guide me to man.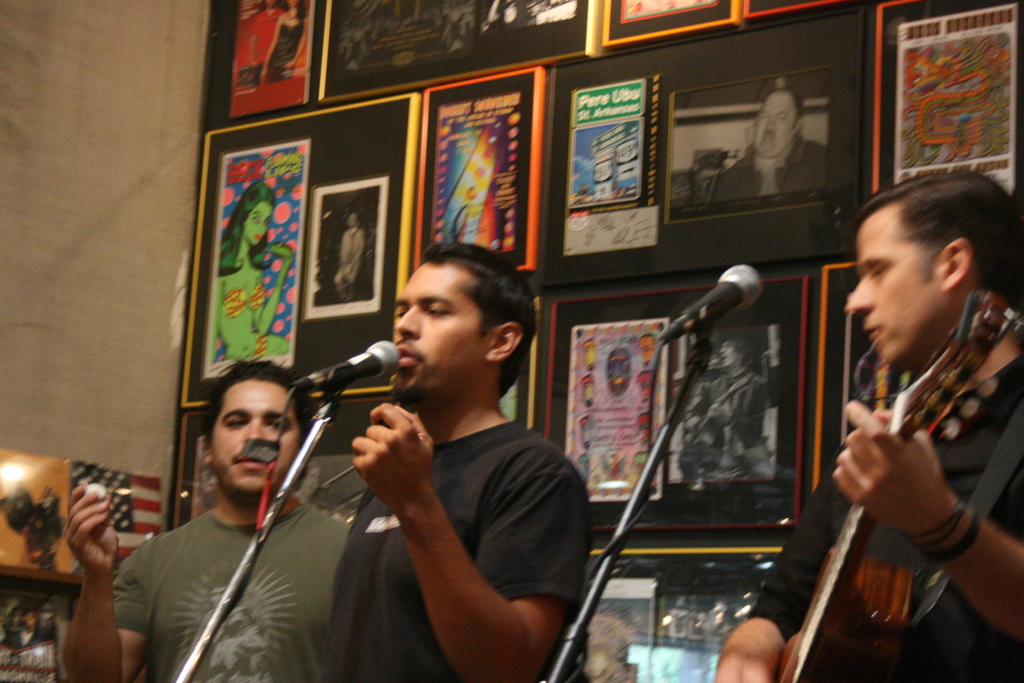
Guidance: box=[326, 243, 595, 682].
